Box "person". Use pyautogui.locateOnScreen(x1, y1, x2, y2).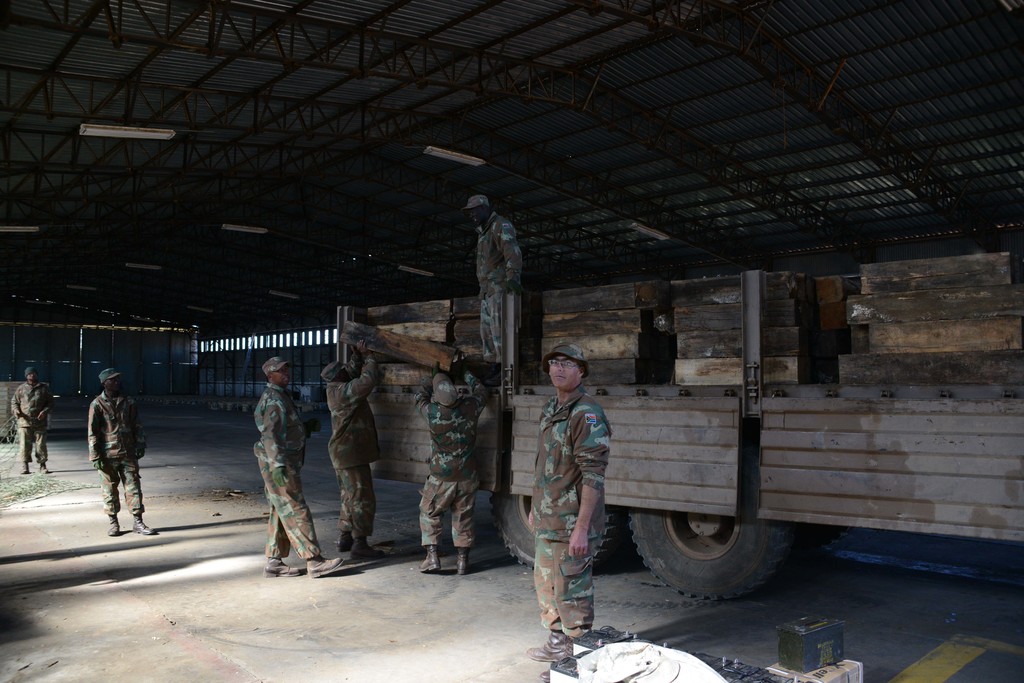
pyautogui.locateOnScreen(463, 187, 528, 364).
